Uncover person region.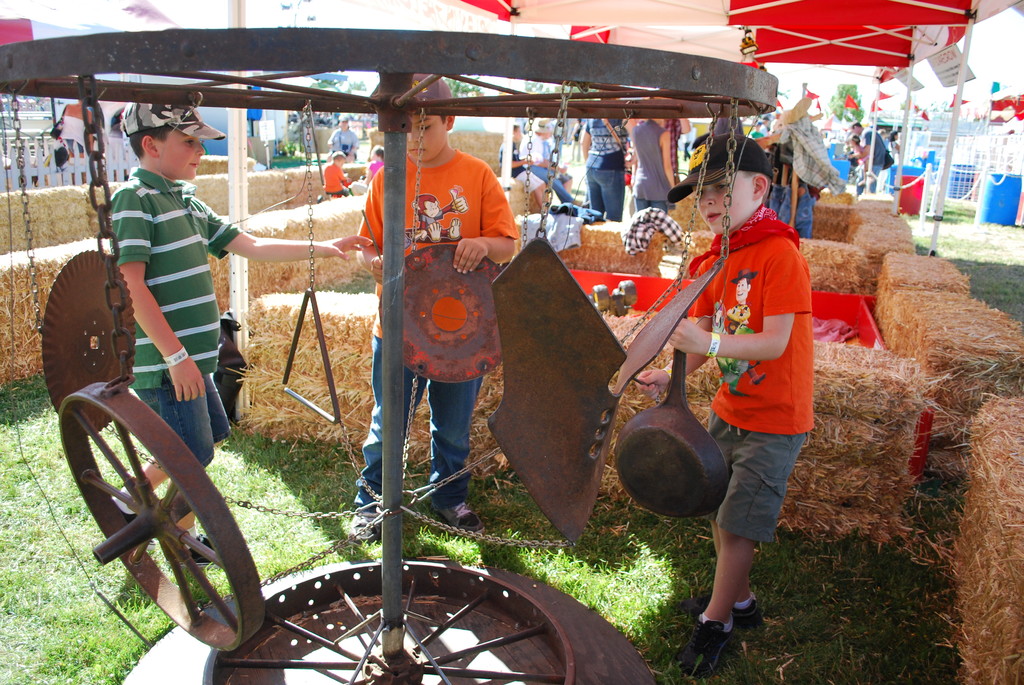
Uncovered: [left=367, top=150, right=384, bottom=184].
